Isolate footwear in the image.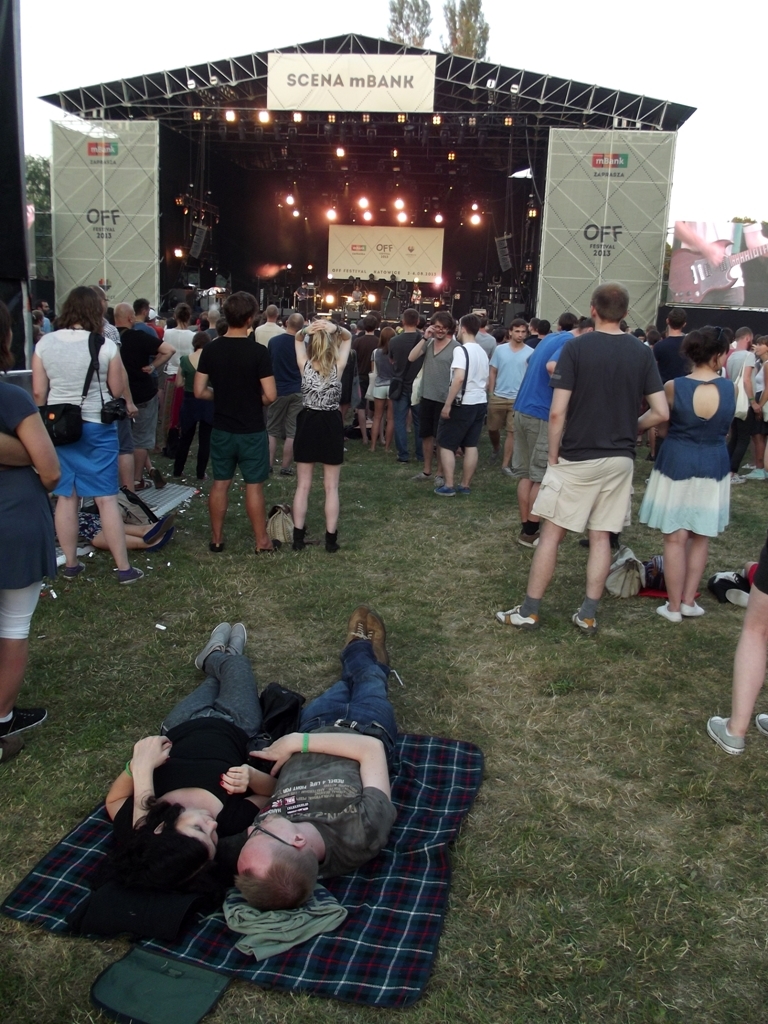
Isolated region: [x1=682, y1=598, x2=710, y2=613].
